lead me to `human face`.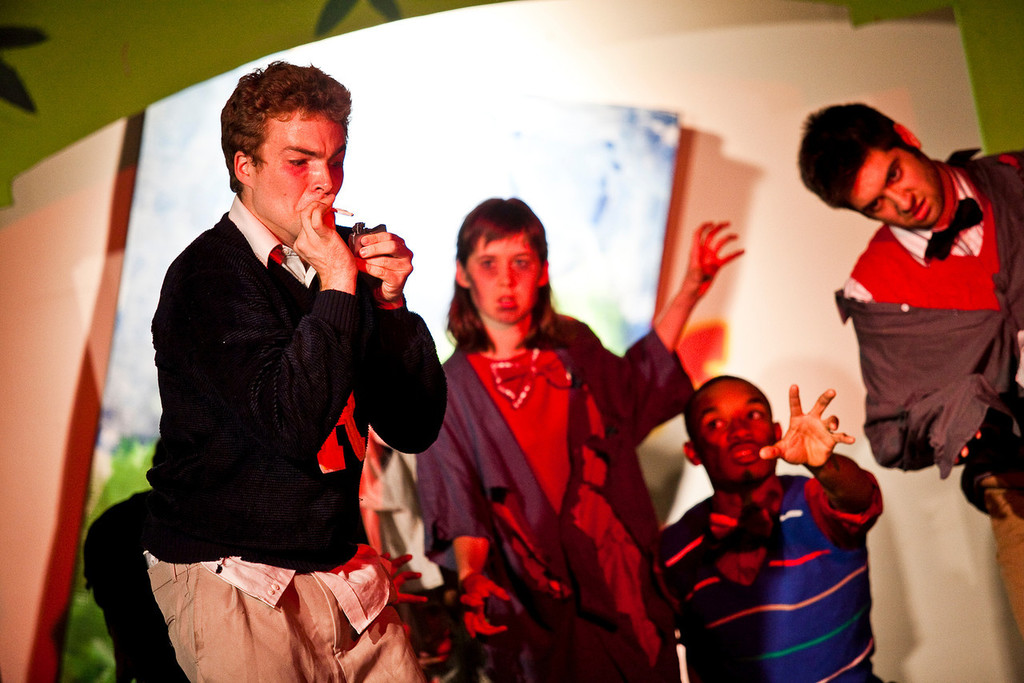
Lead to crop(698, 382, 776, 488).
